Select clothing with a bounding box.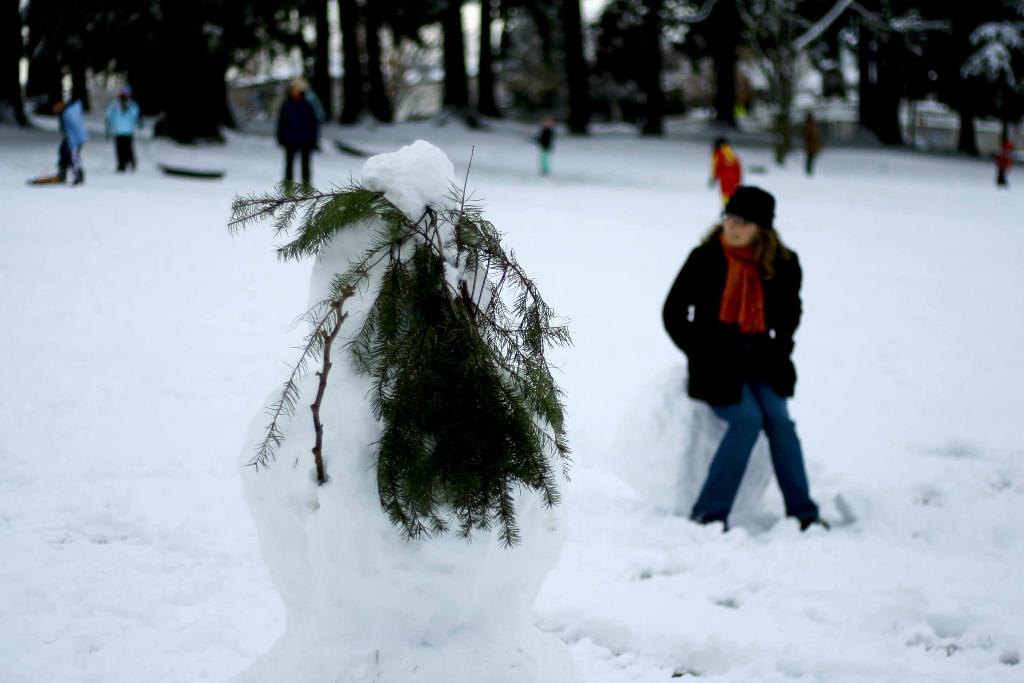
<bbox>708, 151, 738, 211</bbox>.
